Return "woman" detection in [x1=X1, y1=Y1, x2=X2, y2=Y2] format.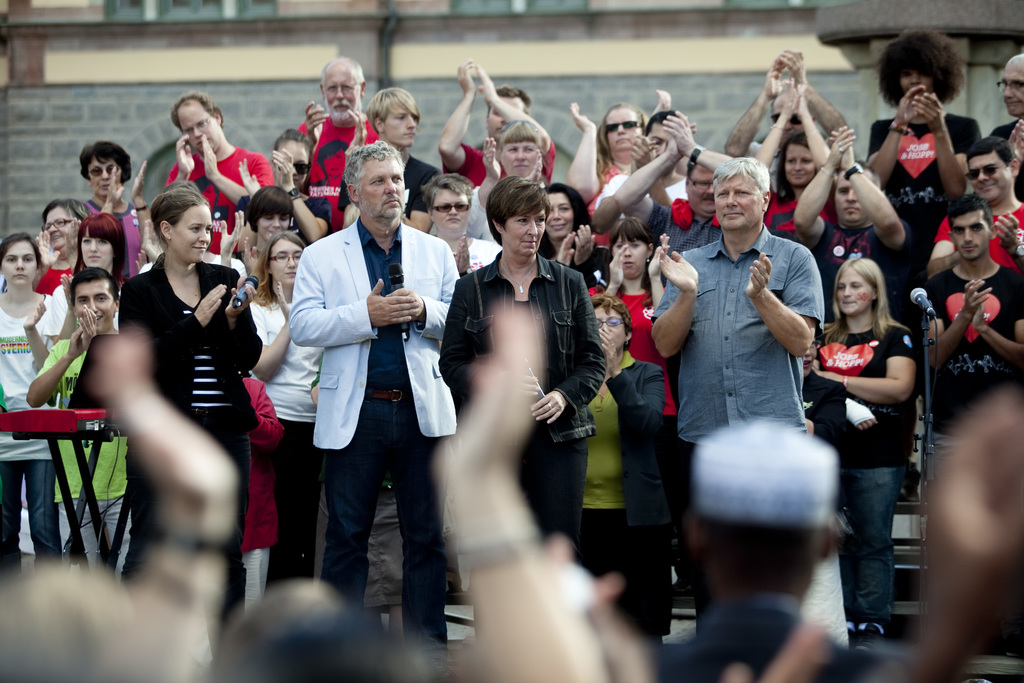
[x1=246, y1=235, x2=330, y2=608].
